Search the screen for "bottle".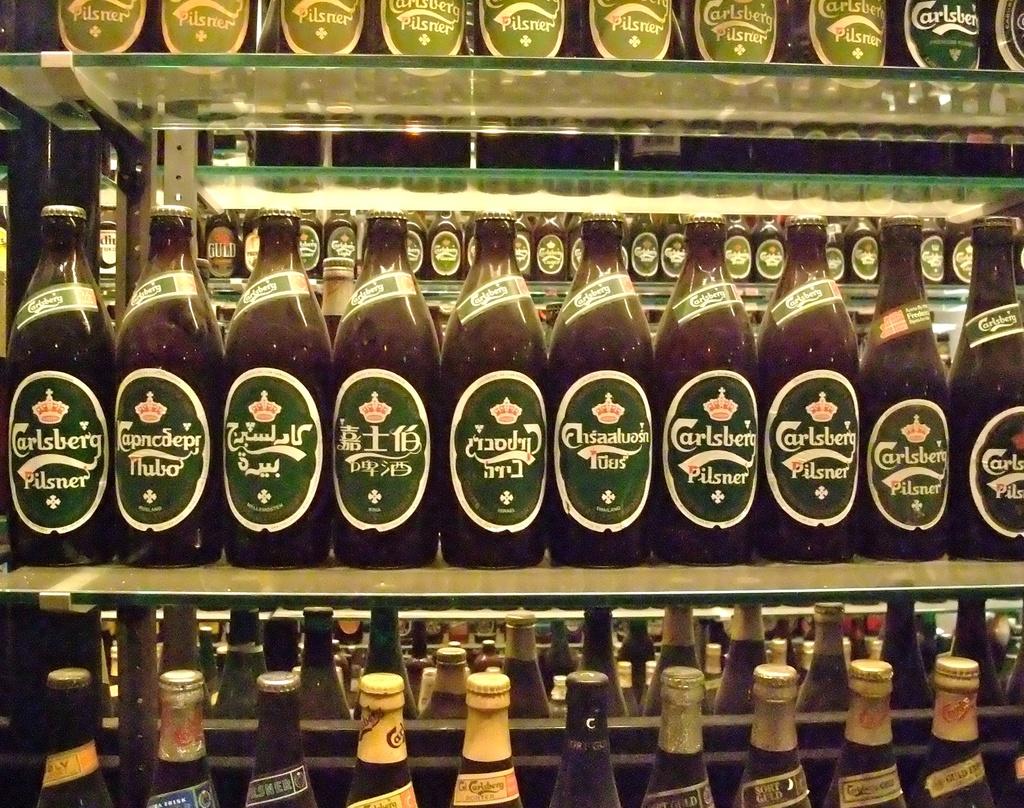
Found at rect(982, 0, 1023, 79).
